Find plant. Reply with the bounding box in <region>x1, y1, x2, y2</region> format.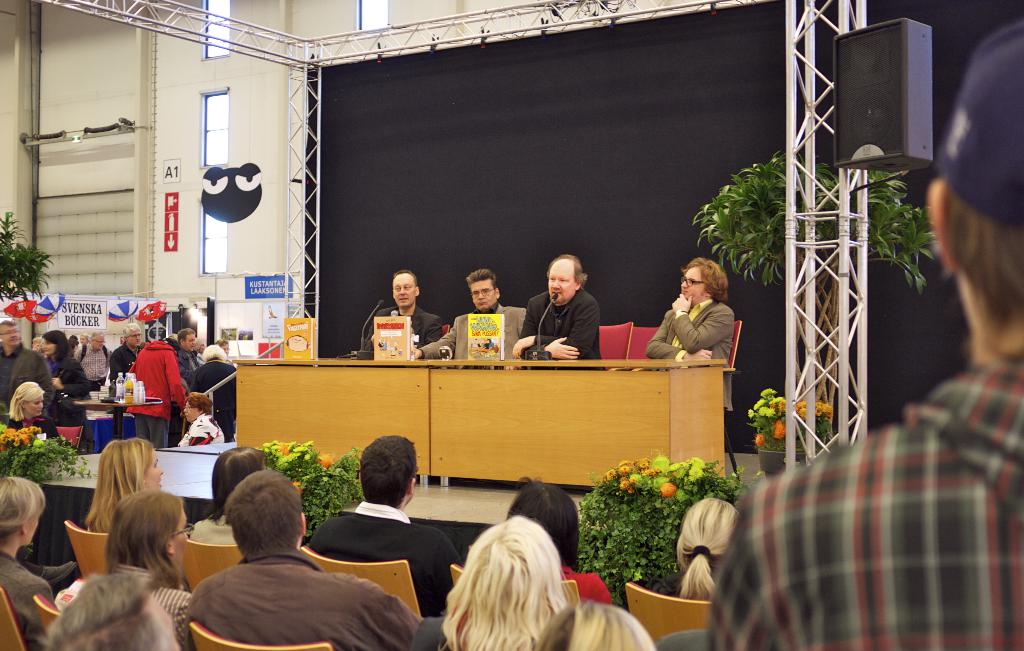
<region>700, 150, 941, 419</region>.
